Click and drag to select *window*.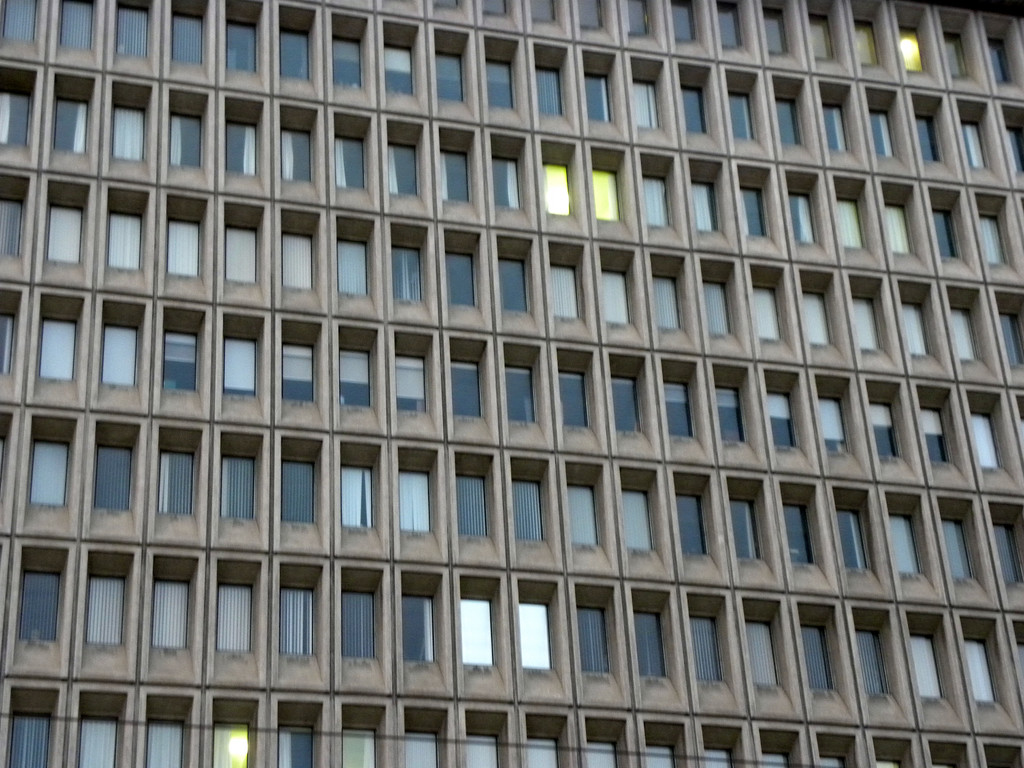
Selection: 713,1,745,54.
